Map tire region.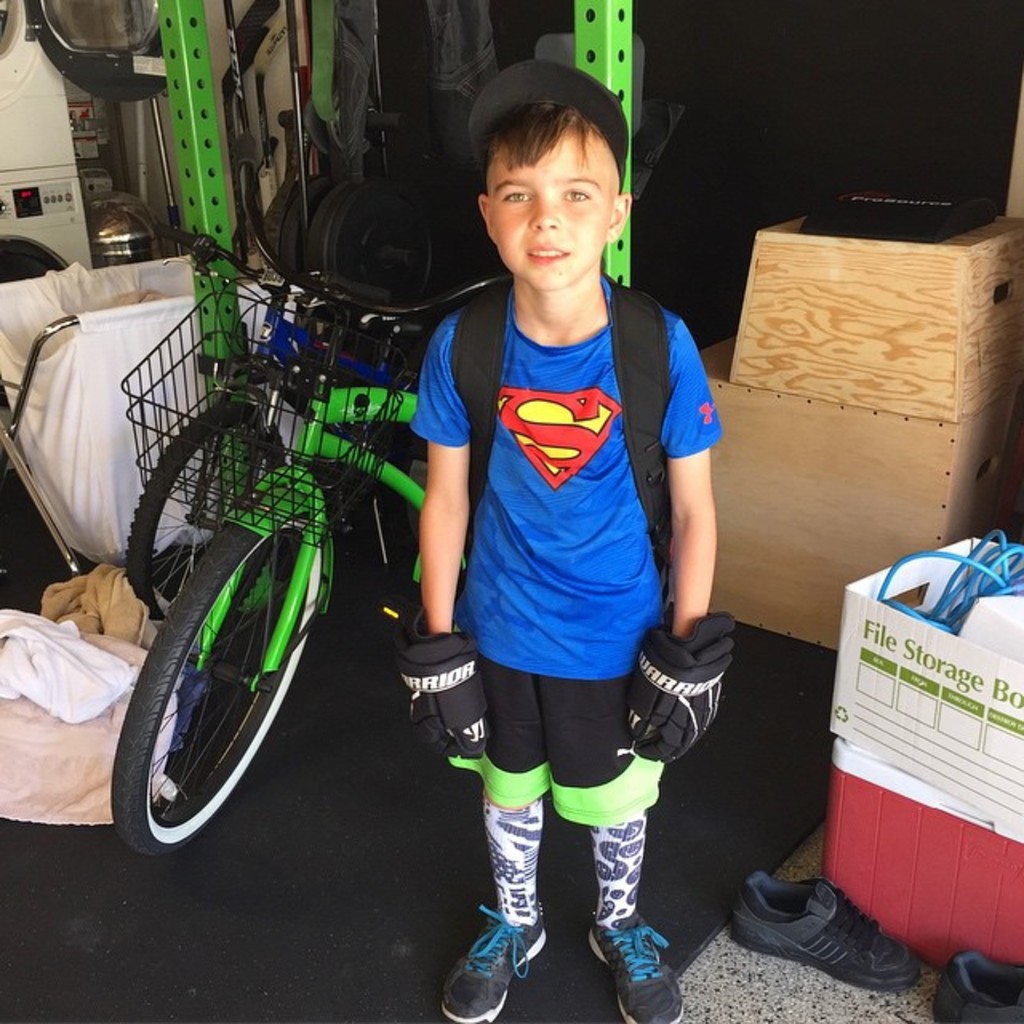
Mapped to bbox=(302, 187, 408, 301).
